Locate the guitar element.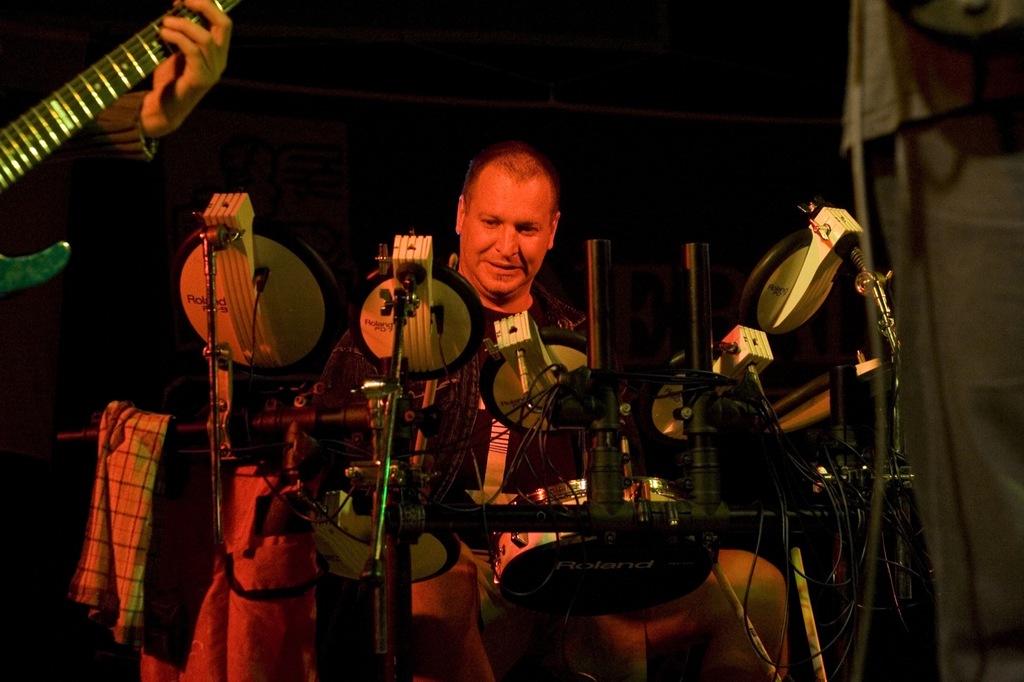
Element bbox: x1=0, y1=0, x2=239, y2=296.
